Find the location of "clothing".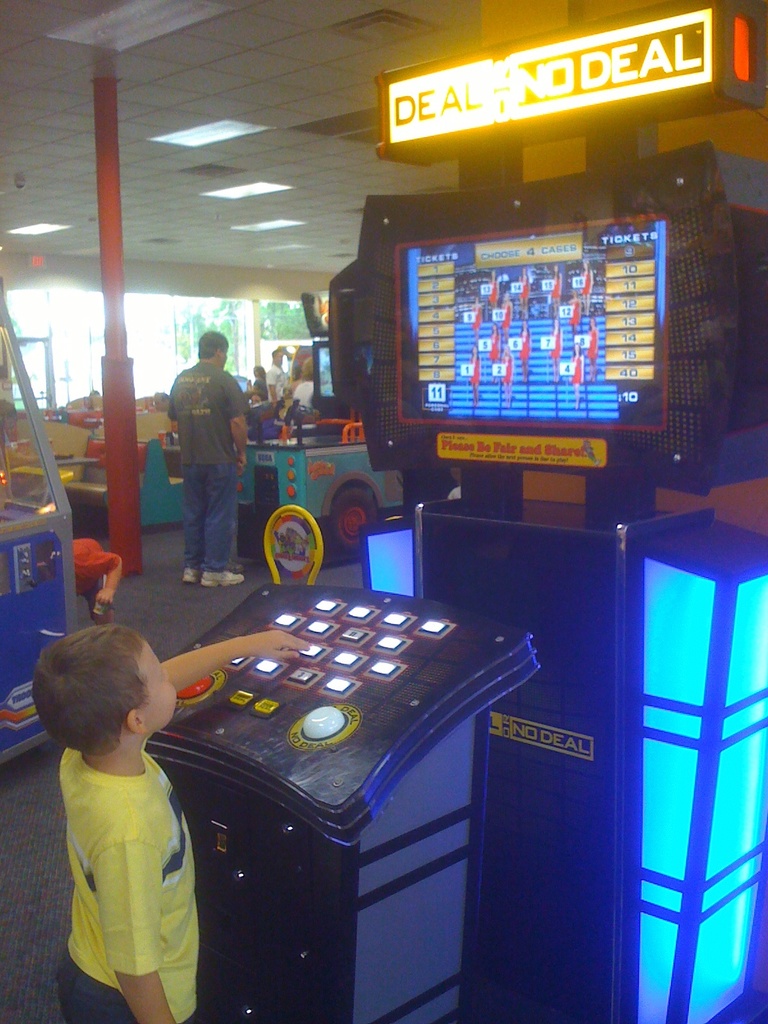
Location: x1=268, y1=364, x2=287, y2=401.
